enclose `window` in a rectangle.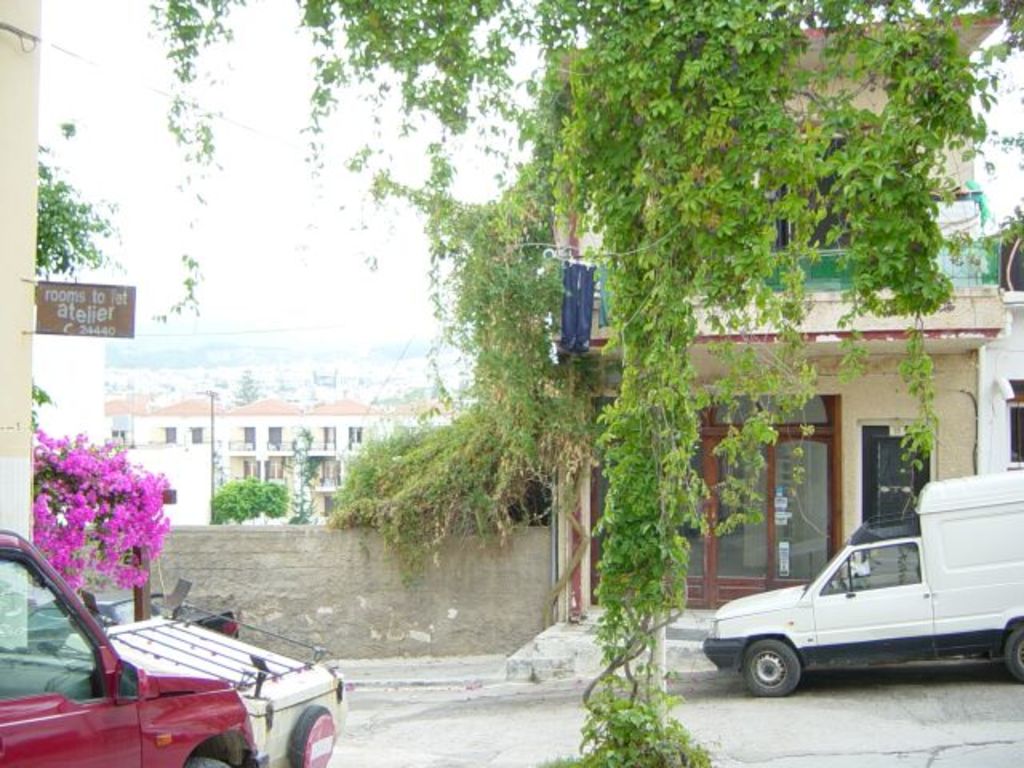
<bbox>112, 427, 128, 443</bbox>.
